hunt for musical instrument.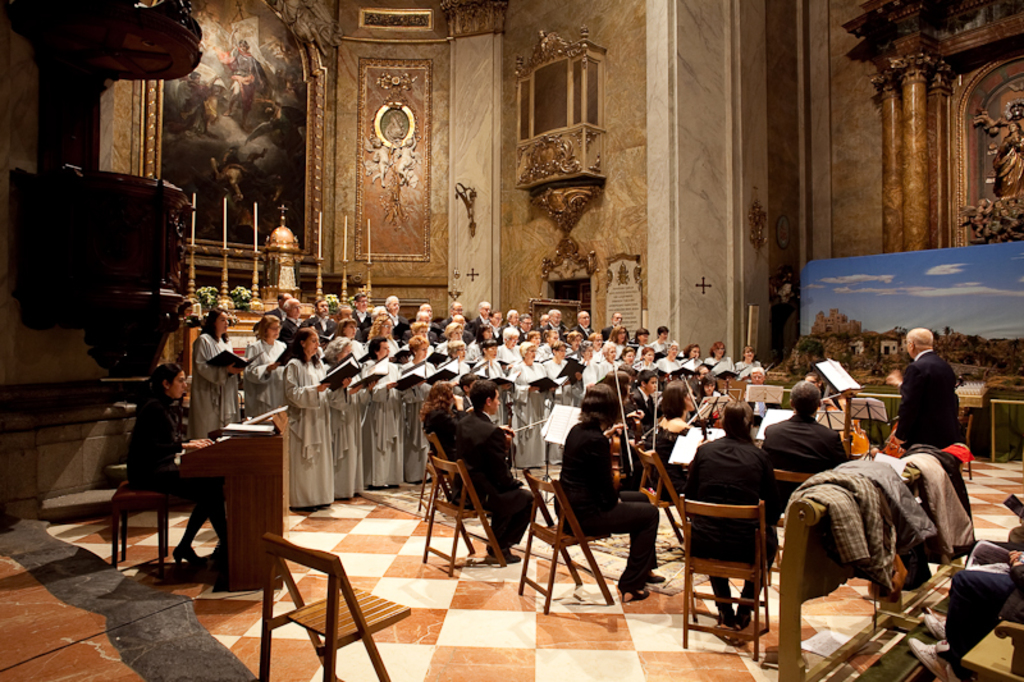
Hunted down at bbox(169, 394, 297, 598).
